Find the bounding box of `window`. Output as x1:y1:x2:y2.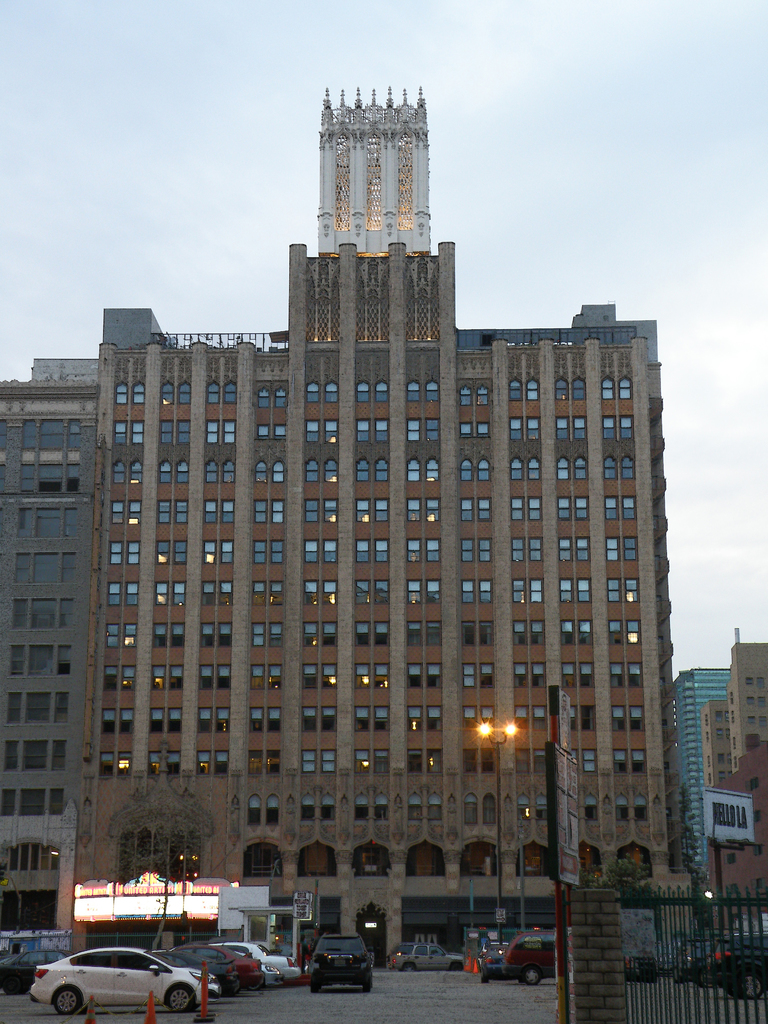
372:379:387:400.
